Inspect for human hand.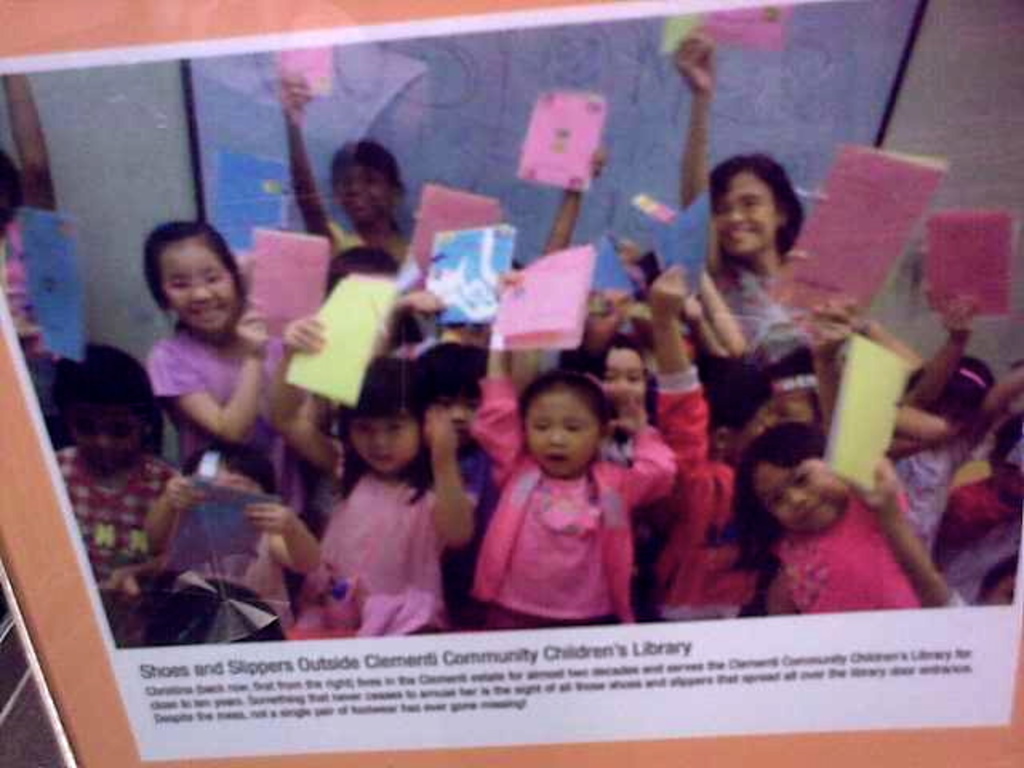
Inspection: x1=280, y1=312, x2=333, y2=355.
